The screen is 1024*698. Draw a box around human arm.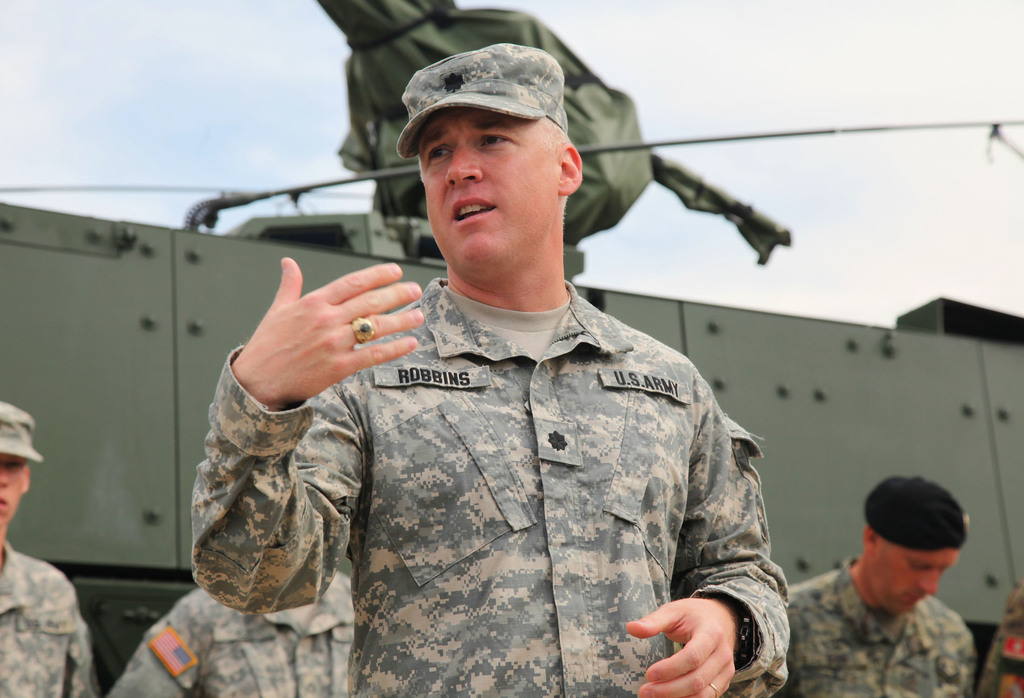
BBox(181, 280, 390, 632).
